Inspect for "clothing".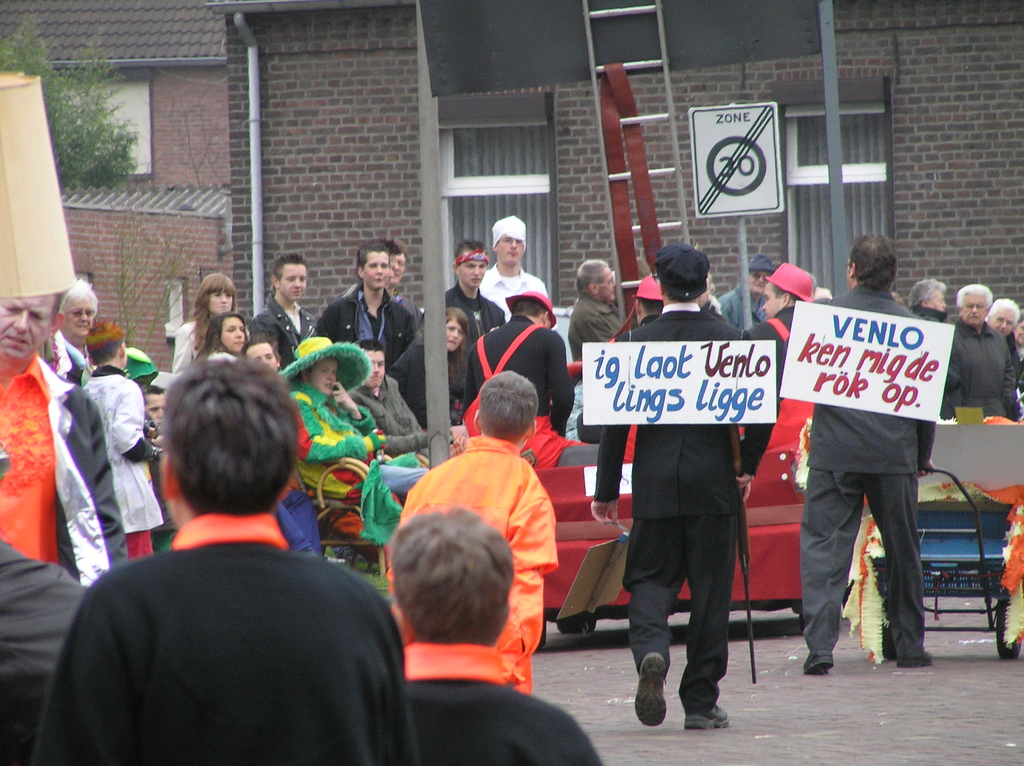
Inspection: <box>315,280,412,371</box>.
